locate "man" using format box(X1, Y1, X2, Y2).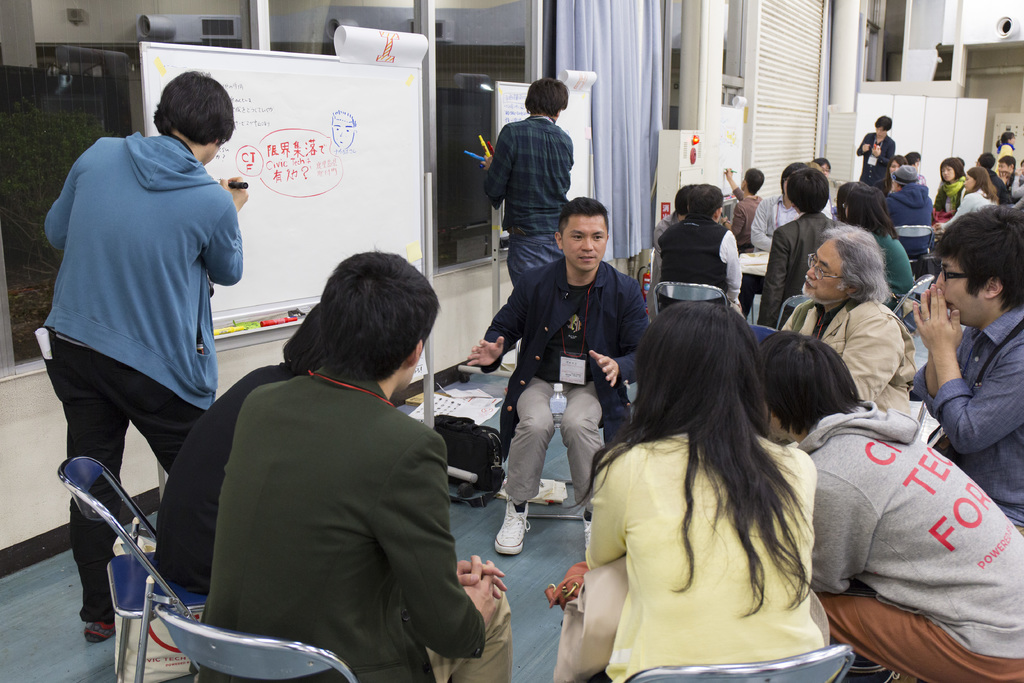
box(456, 195, 655, 577).
